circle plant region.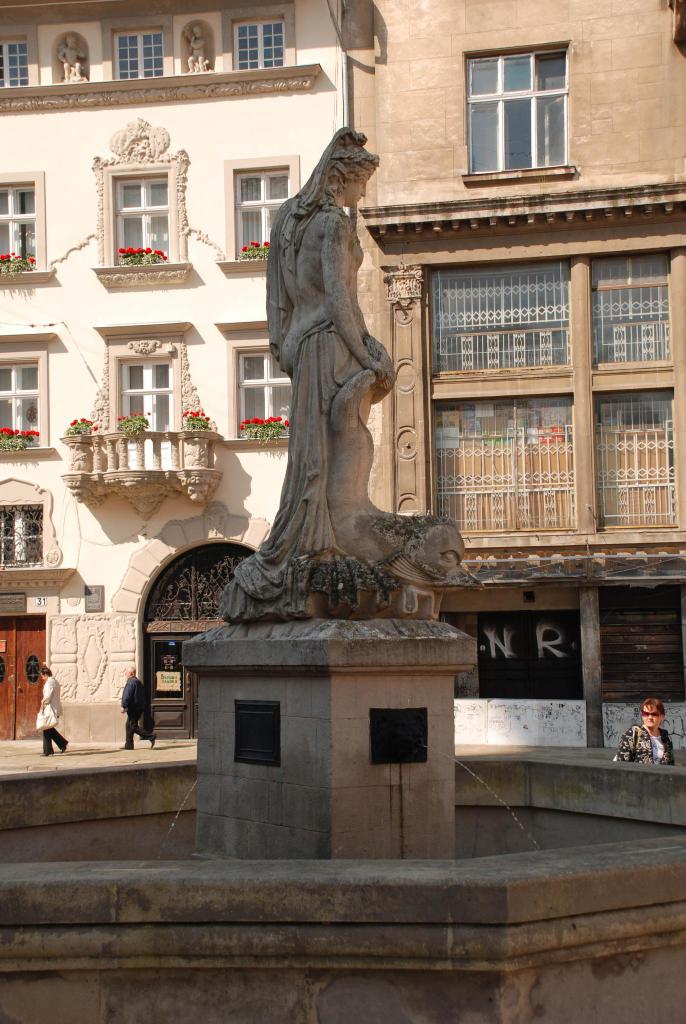
Region: region(0, 253, 36, 279).
